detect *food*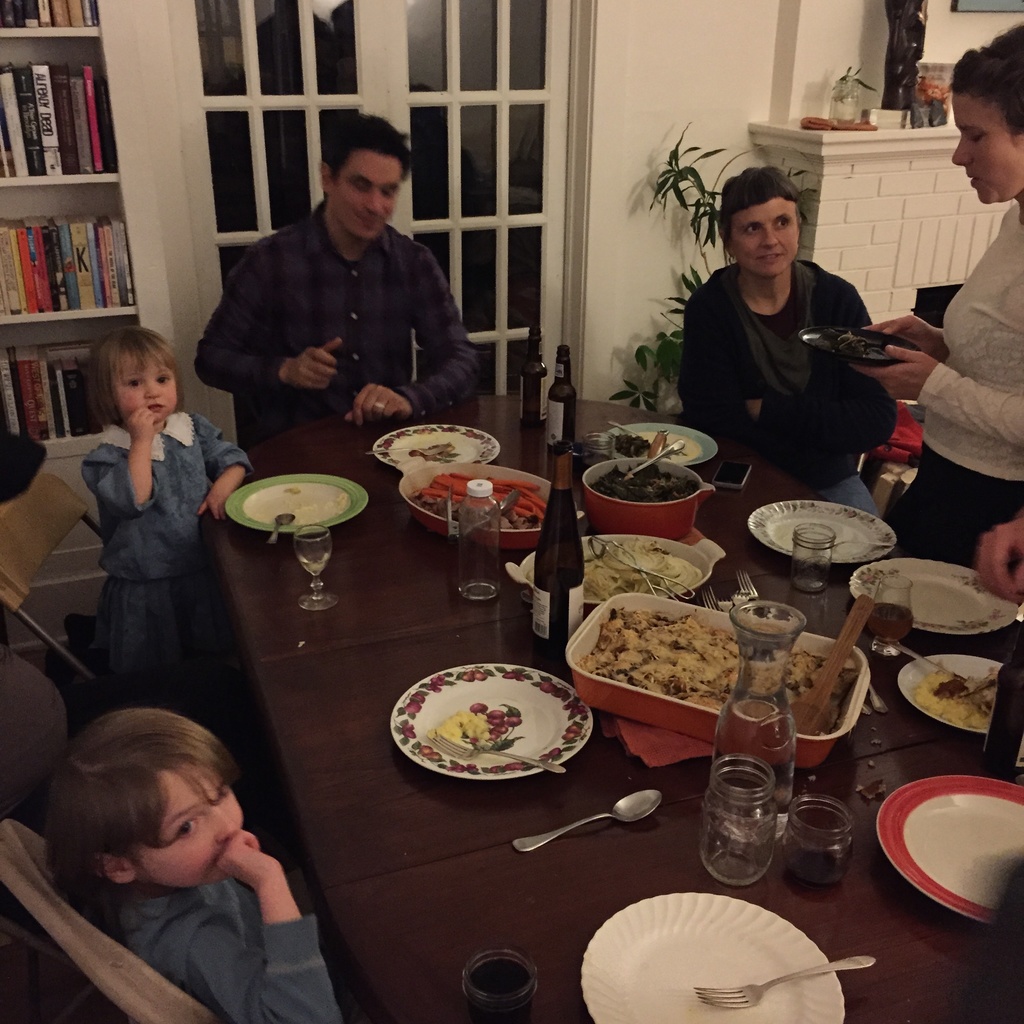
bbox=(403, 699, 422, 713)
